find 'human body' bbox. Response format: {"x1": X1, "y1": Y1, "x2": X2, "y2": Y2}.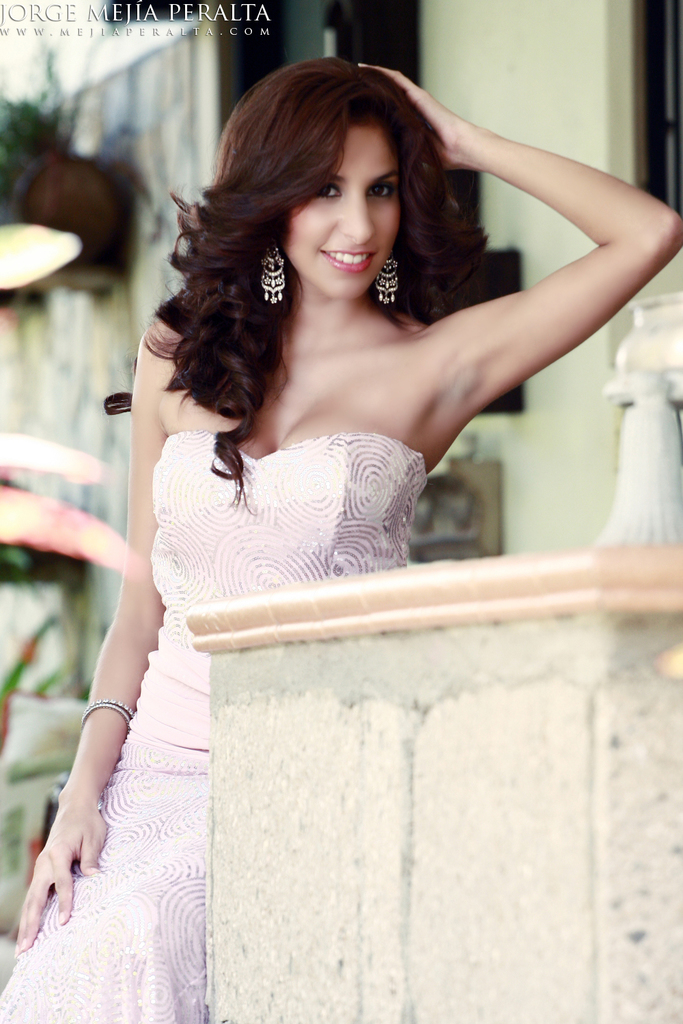
{"x1": 59, "y1": 53, "x2": 677, "y2": 1004}.
